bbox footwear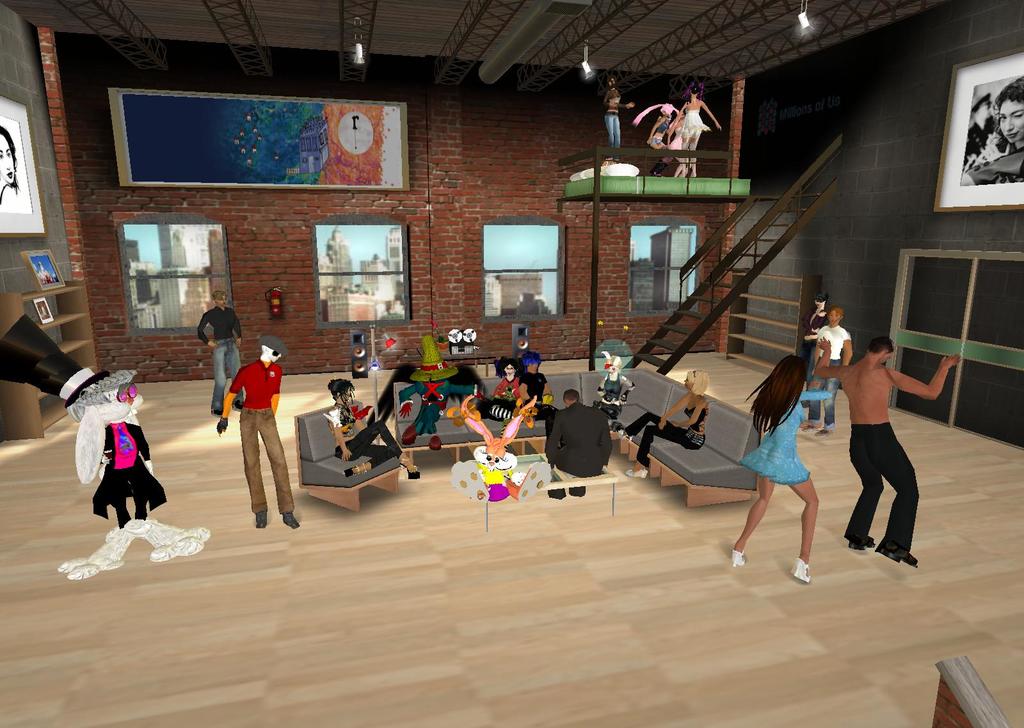
pyautogui.locateOnScreen(235, 400, 242, 410)
